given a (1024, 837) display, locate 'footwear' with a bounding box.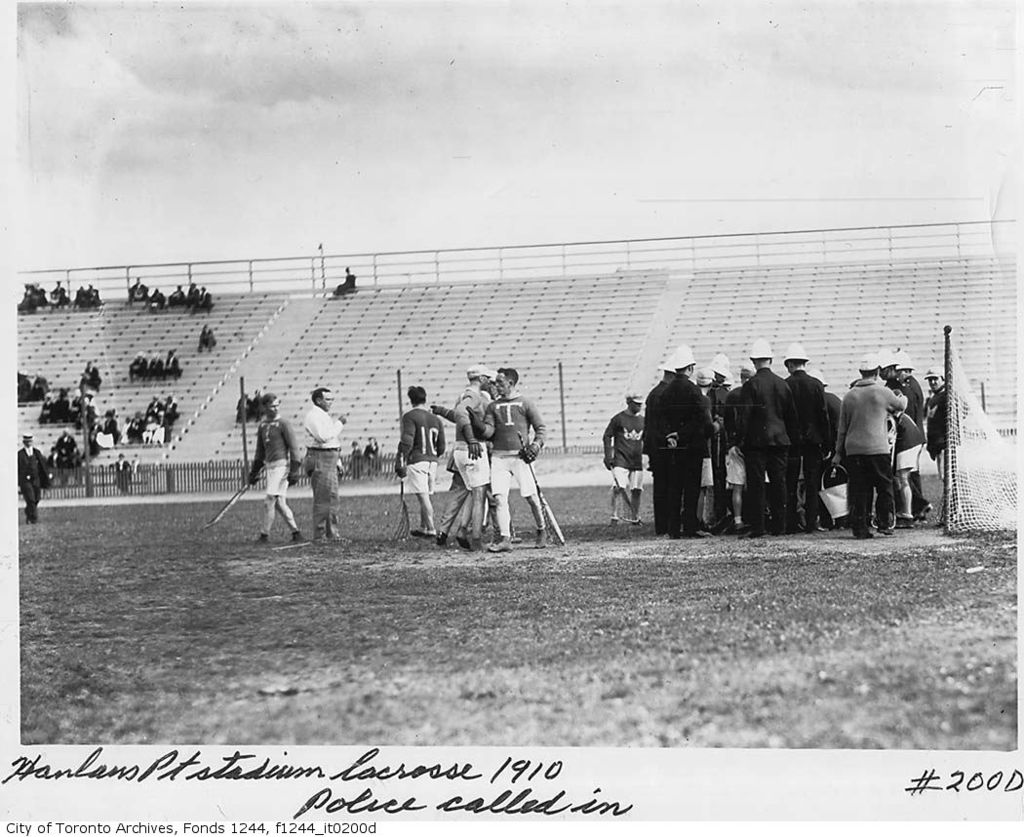
Located: bbox(32, 521, 37, 524).
